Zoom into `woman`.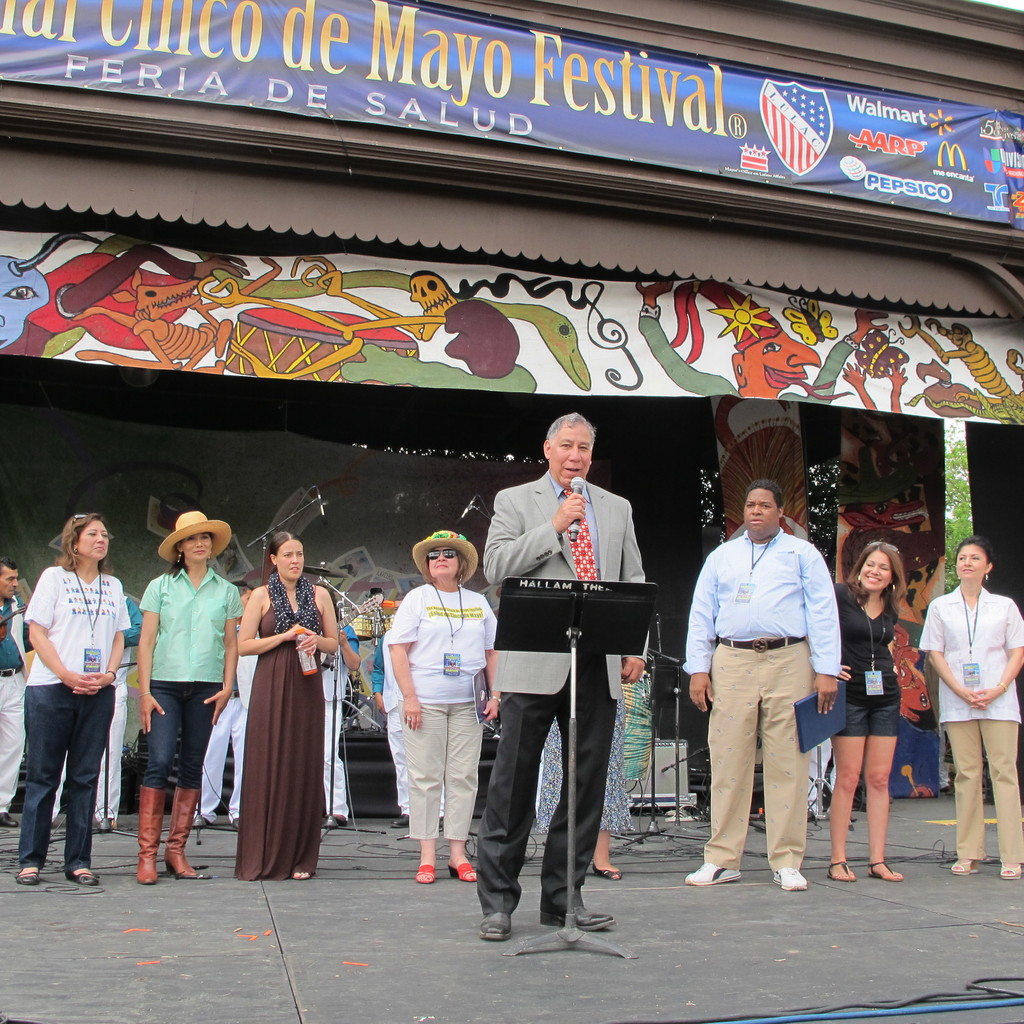
Zoom target: (left=385, top=525, right=475, bottom=888).
